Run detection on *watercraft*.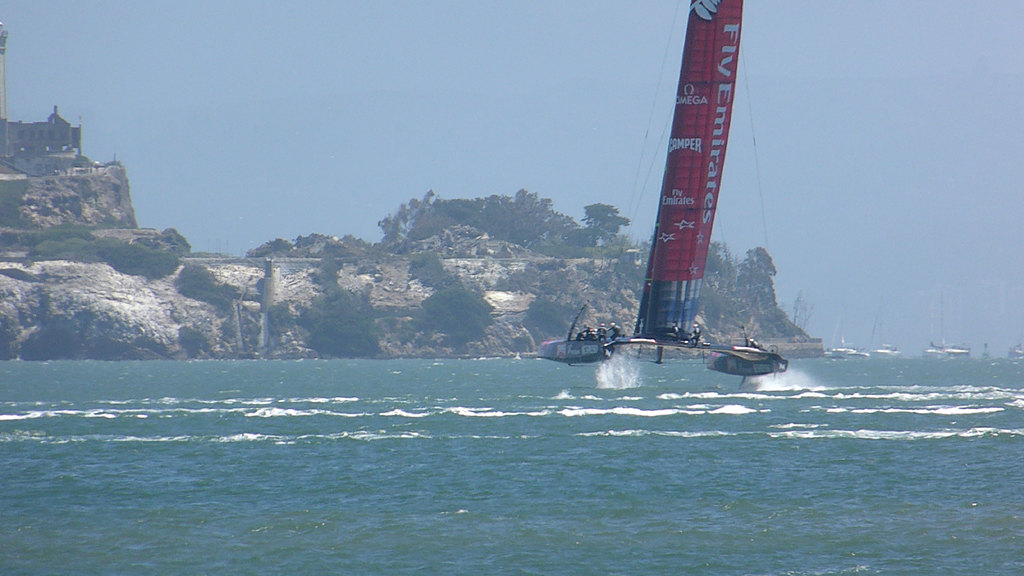
Result: [861,311,906,352].
